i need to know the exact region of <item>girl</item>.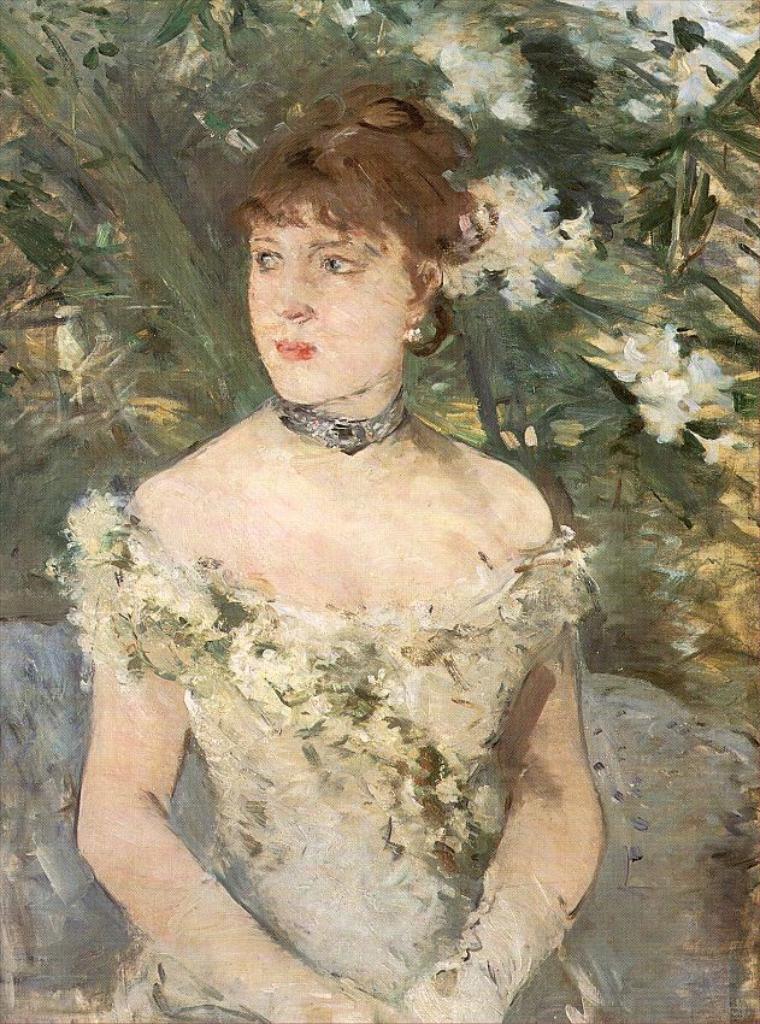
Region: left=45, top=83, right=612, bottom=1023.
